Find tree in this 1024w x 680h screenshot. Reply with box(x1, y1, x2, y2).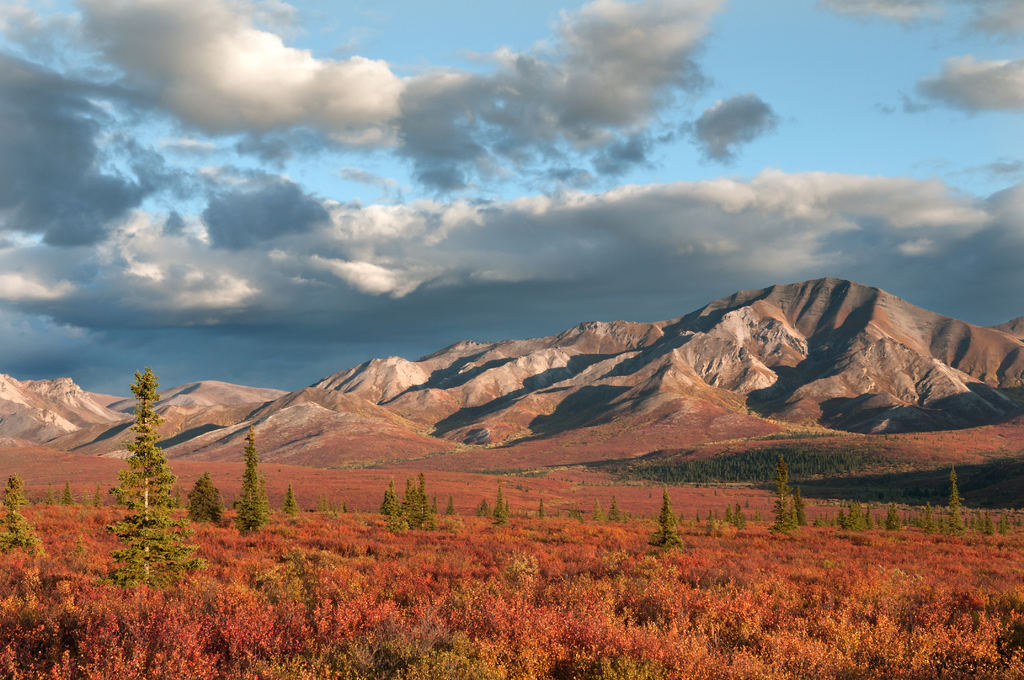
box(237, 428, 269, 530).
